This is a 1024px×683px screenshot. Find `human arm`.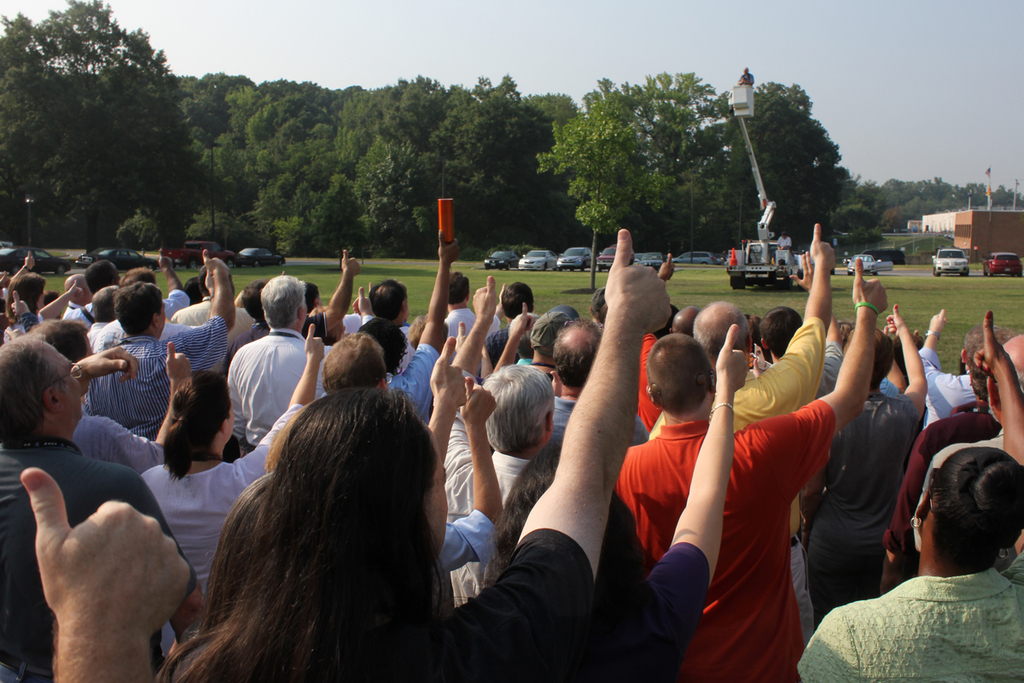
Bounding box: 163:251:236:367.
